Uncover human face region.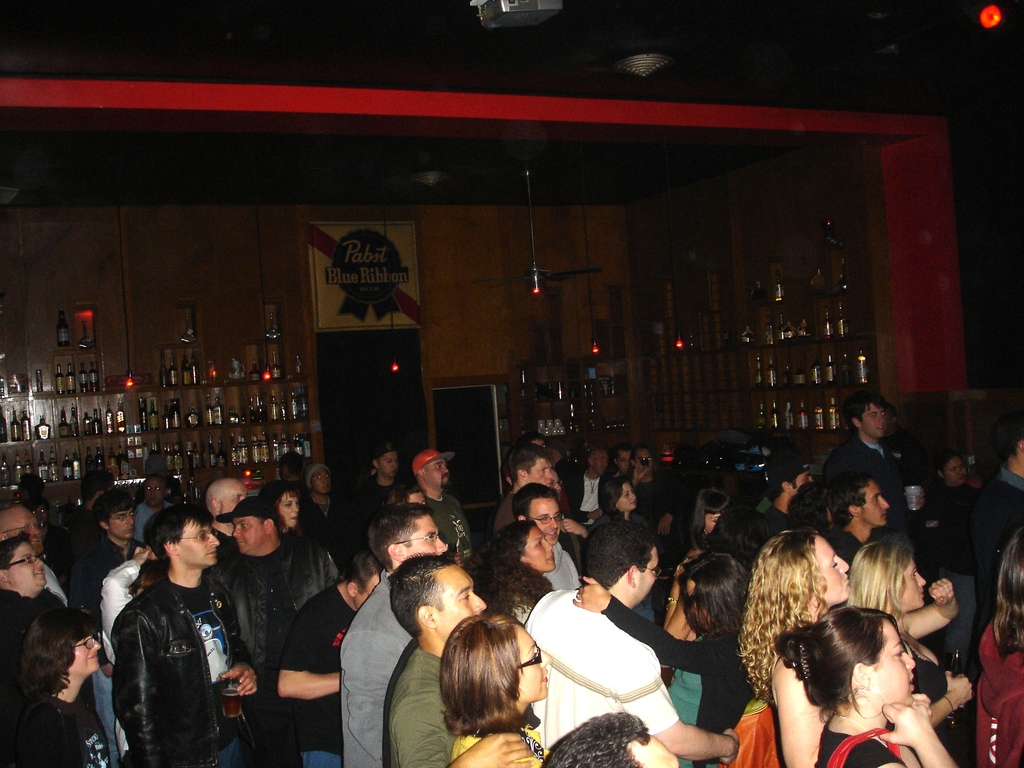
Uncovered: {"x1": 529, "y1": 498, "x2": 557, "y2": 544}.
